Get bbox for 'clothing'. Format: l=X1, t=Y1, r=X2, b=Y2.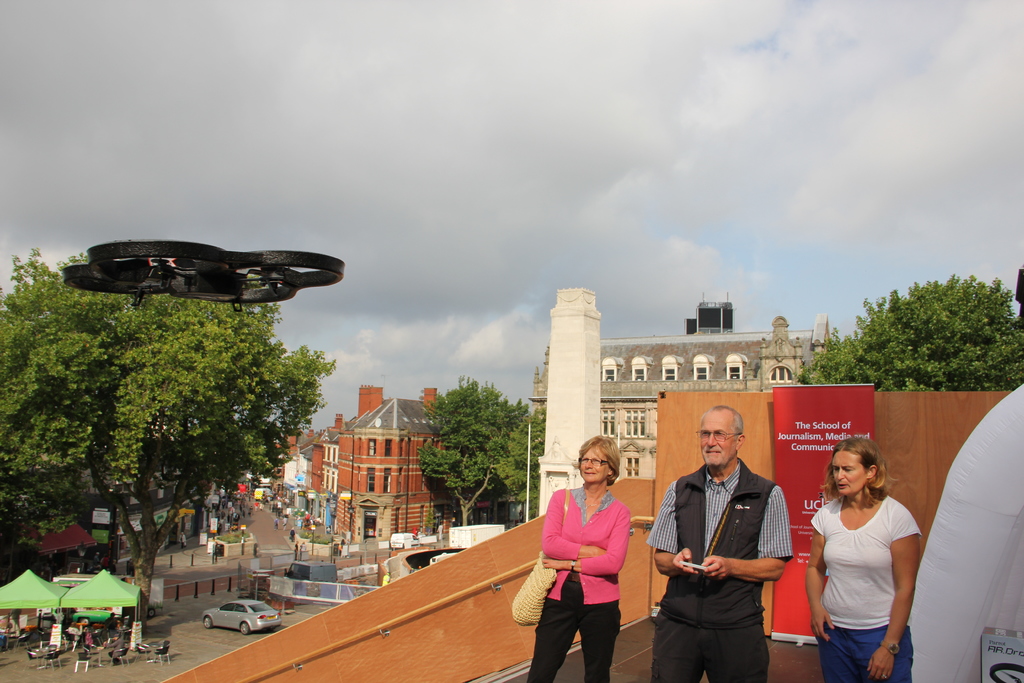
l=528, t=483, r=630, b=682.
